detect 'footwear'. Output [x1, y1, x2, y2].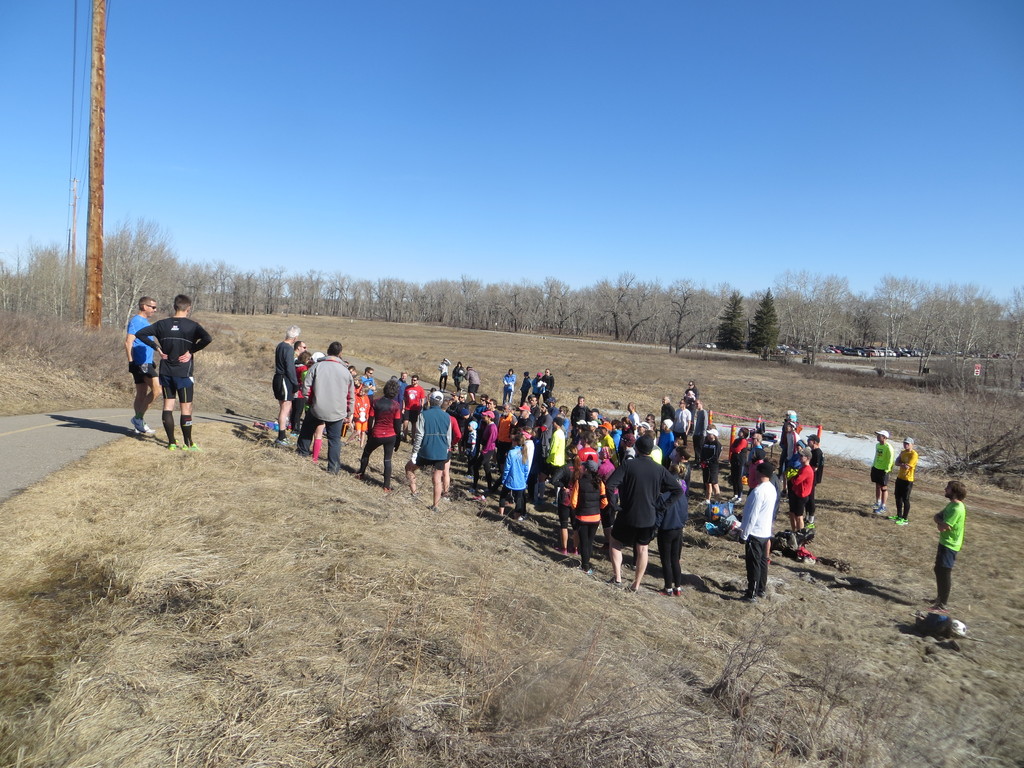
[430, 507, 435, 515].
